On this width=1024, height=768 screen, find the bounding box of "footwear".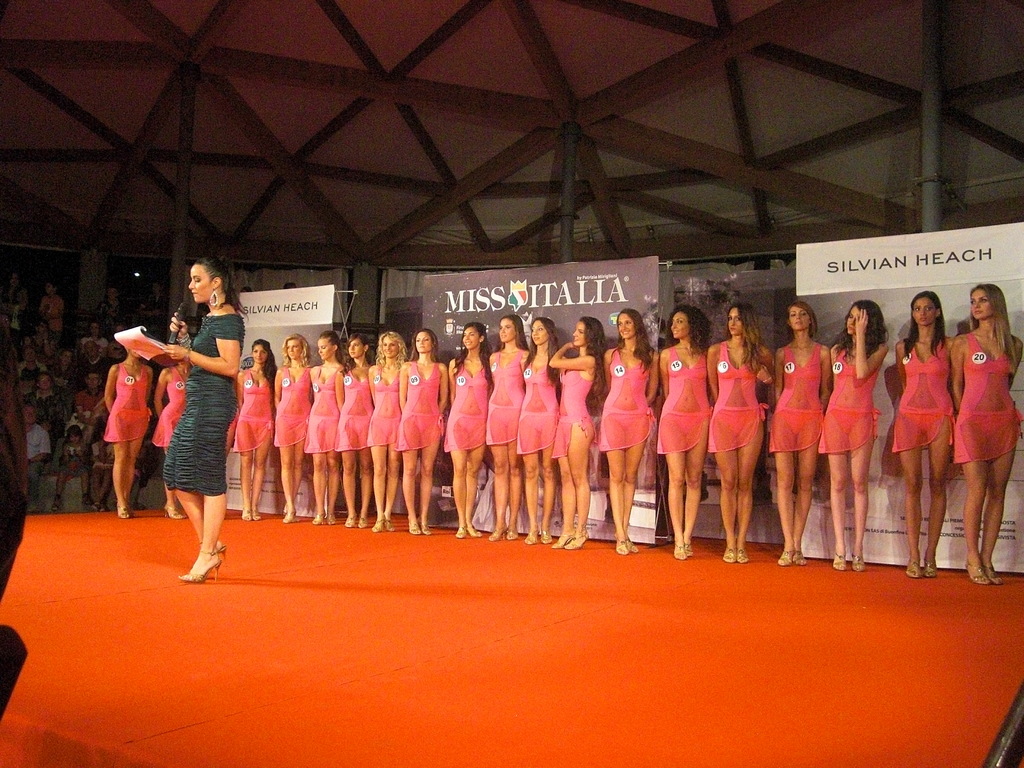
Bounding box: <bbox>174, 547, 219, 581</bbox>.
